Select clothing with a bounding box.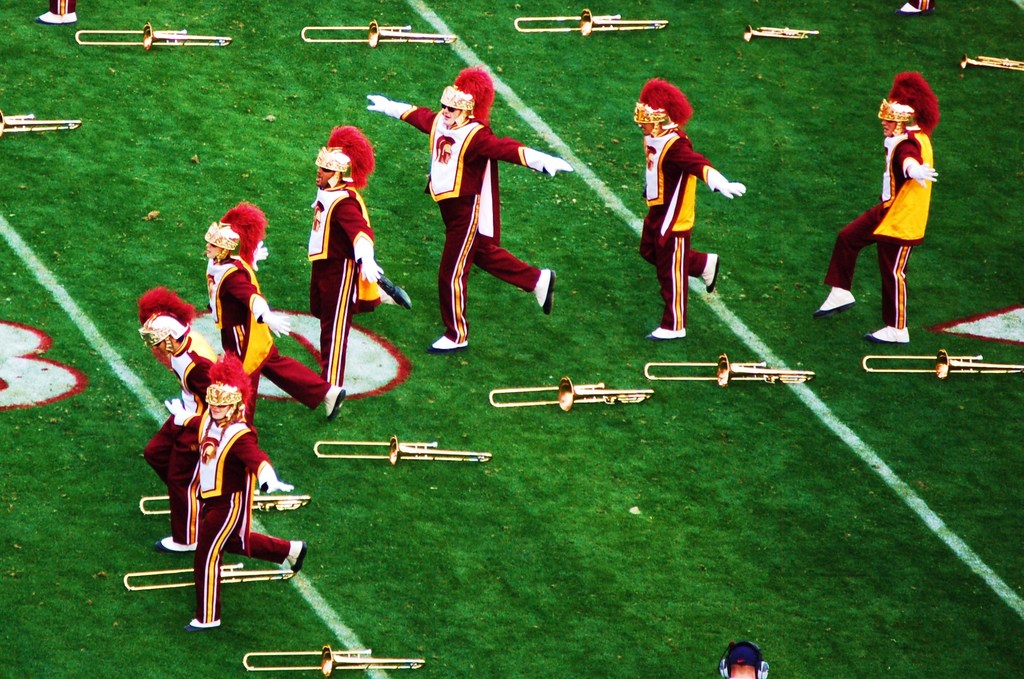
bbox=[422, 86, 552, 324].
